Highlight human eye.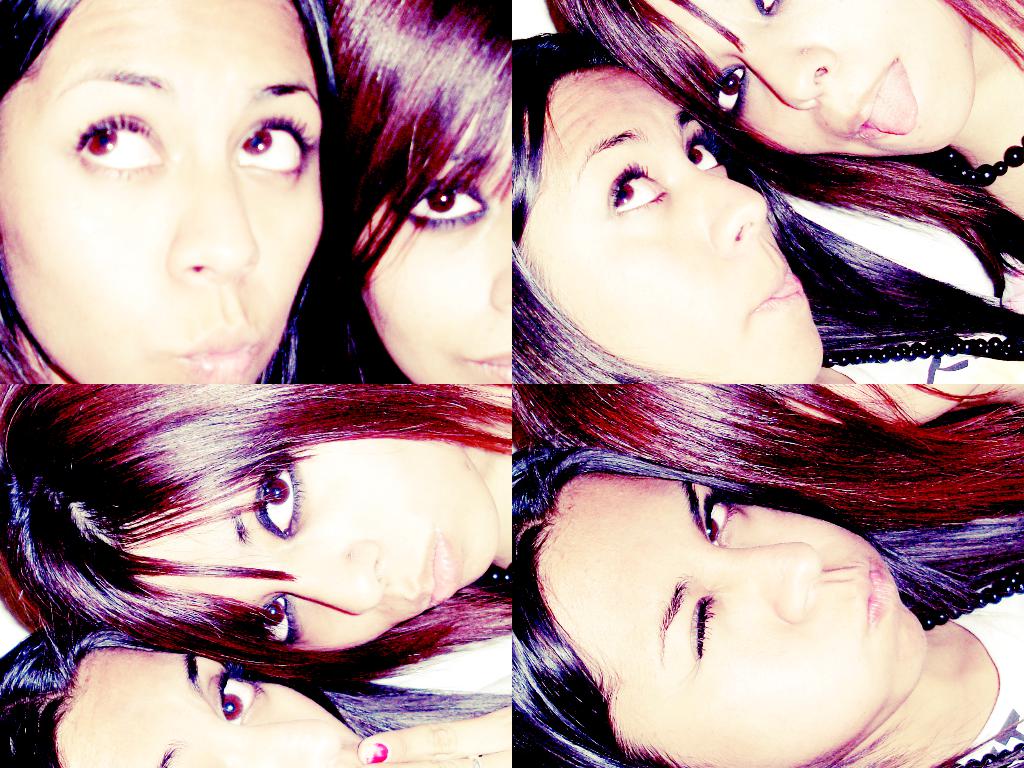
Highlighted region: Rect(68, 104, 177, 177).
